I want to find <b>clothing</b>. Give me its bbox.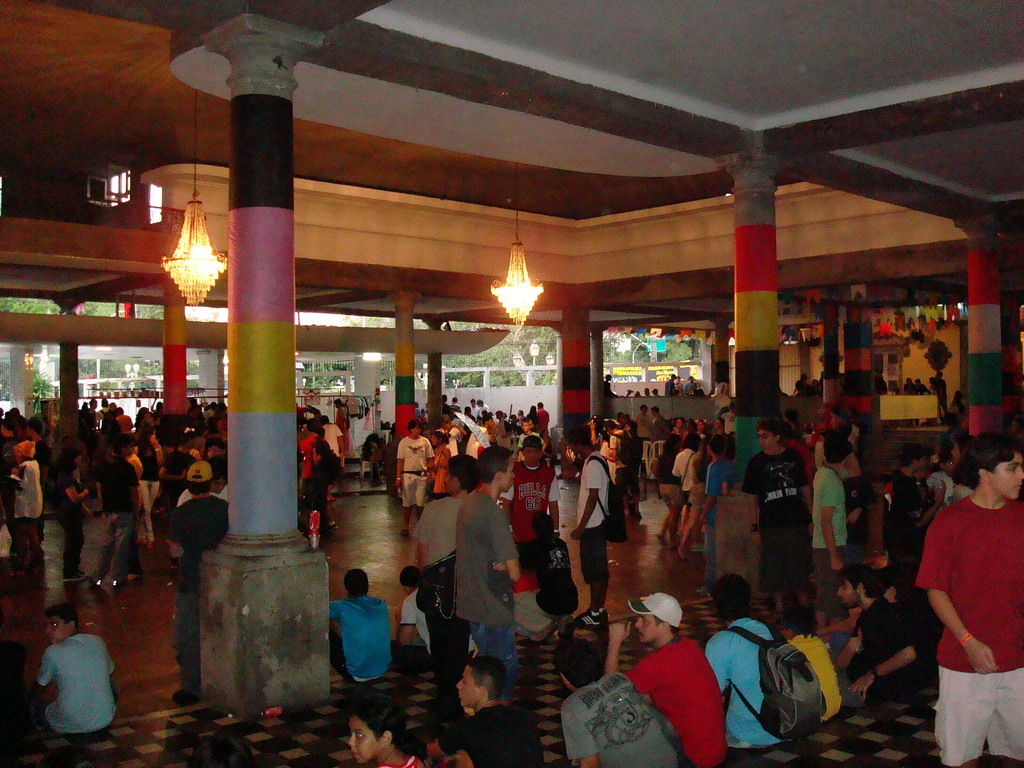
{"x1": 744, "y1": 451, "x2": 807, "y2": 587}.
